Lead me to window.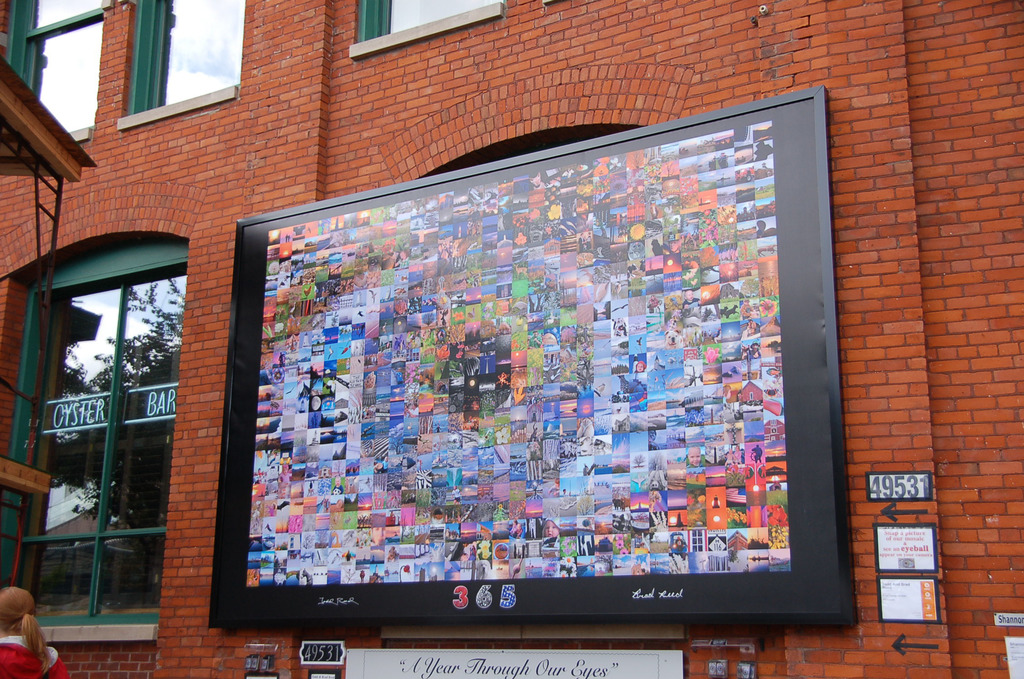
Lead to 115, 0, 262, 135.
